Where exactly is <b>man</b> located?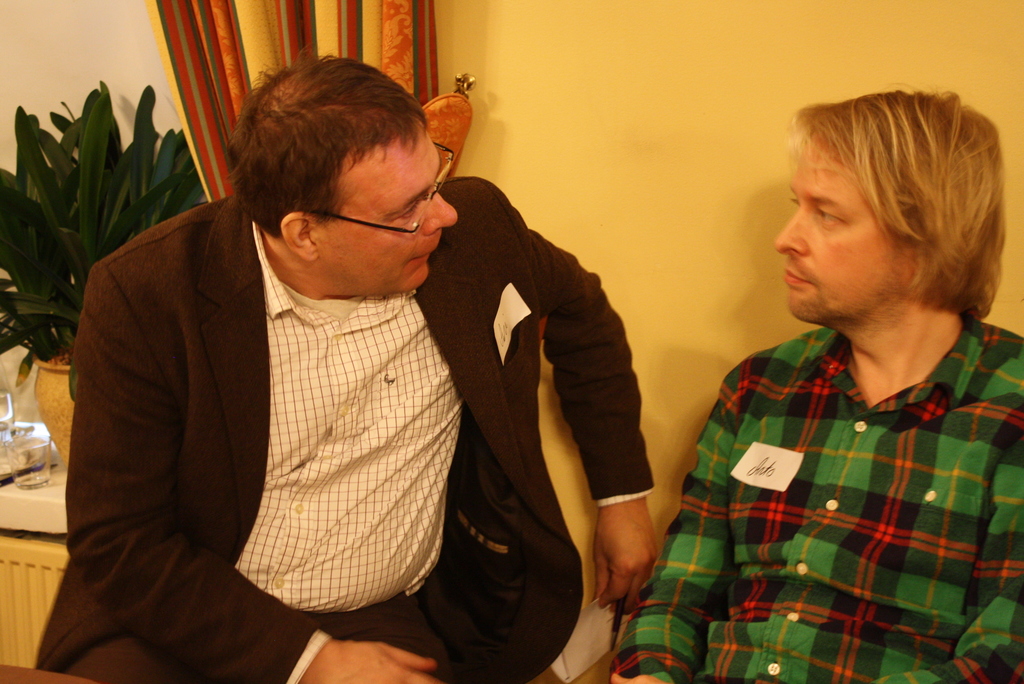
Its bounding box is (x1=32, y1=50, x2=690, y2=655).
